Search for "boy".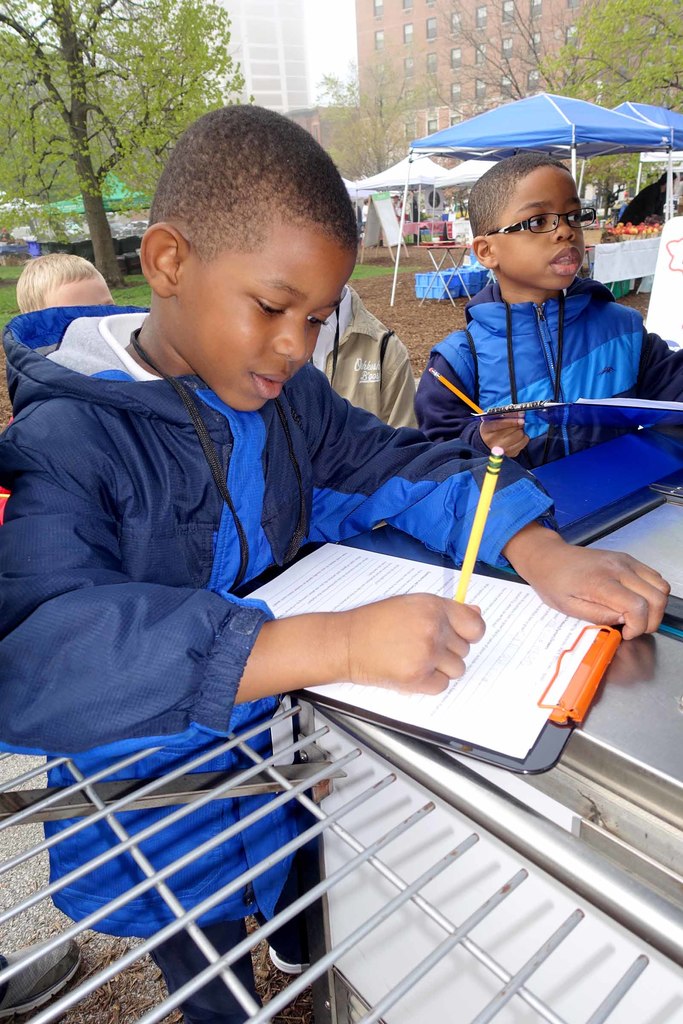
Found at <region>0, 82, 676, 1023</region>.
